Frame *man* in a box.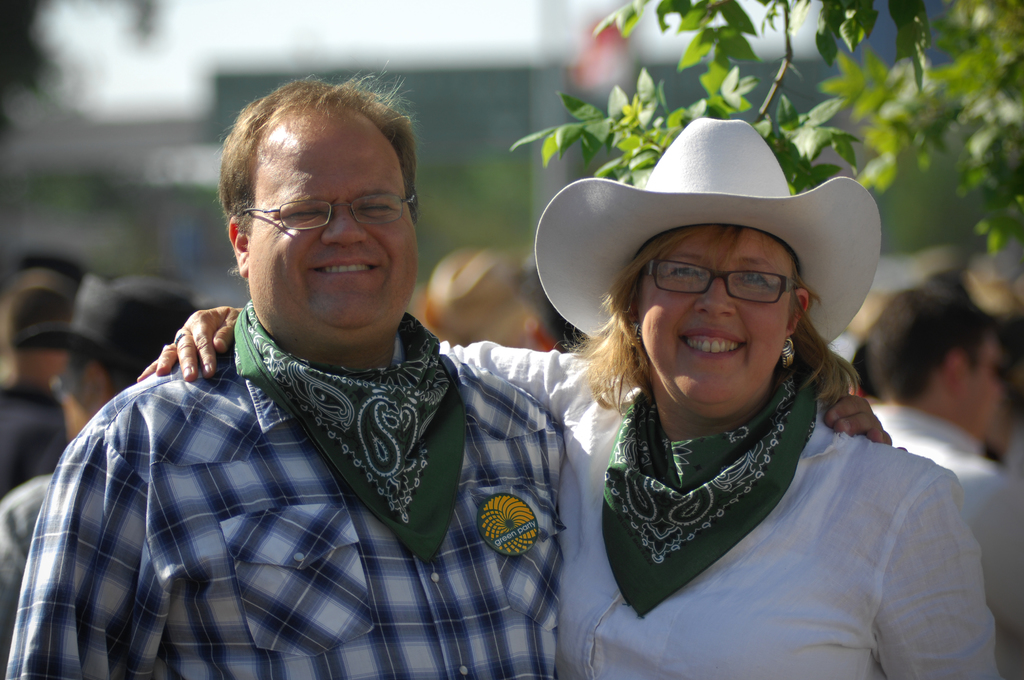
box=[38, 85, 703, 662].
